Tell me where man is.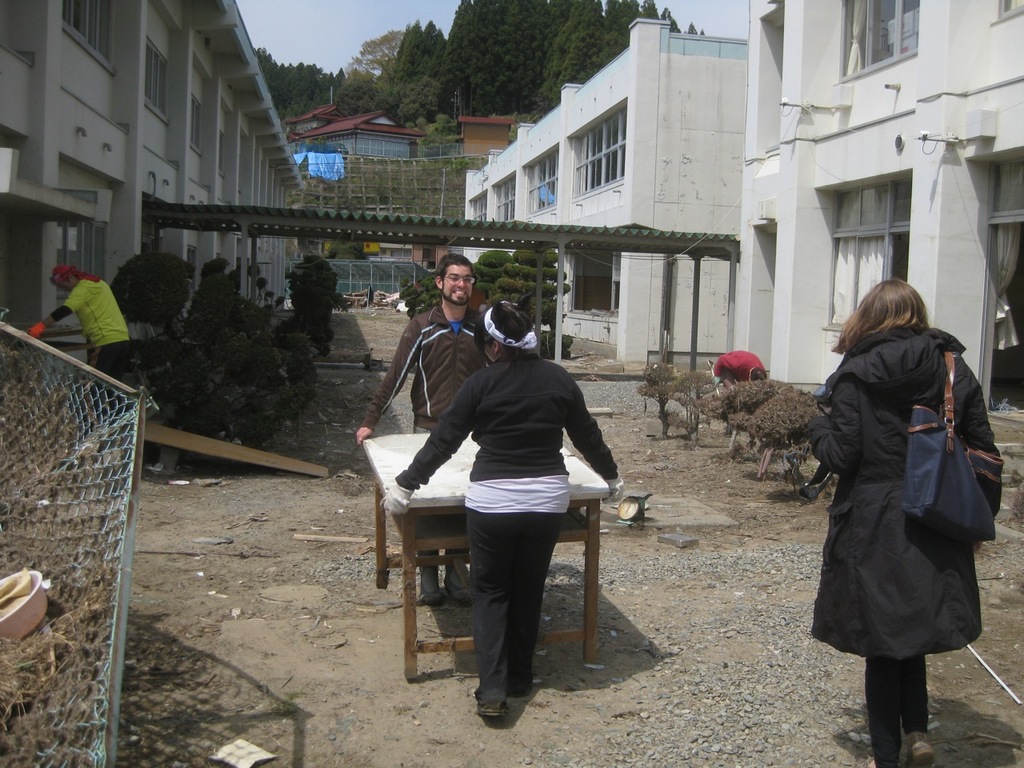
man is at box(397, 289, 632, 718).
